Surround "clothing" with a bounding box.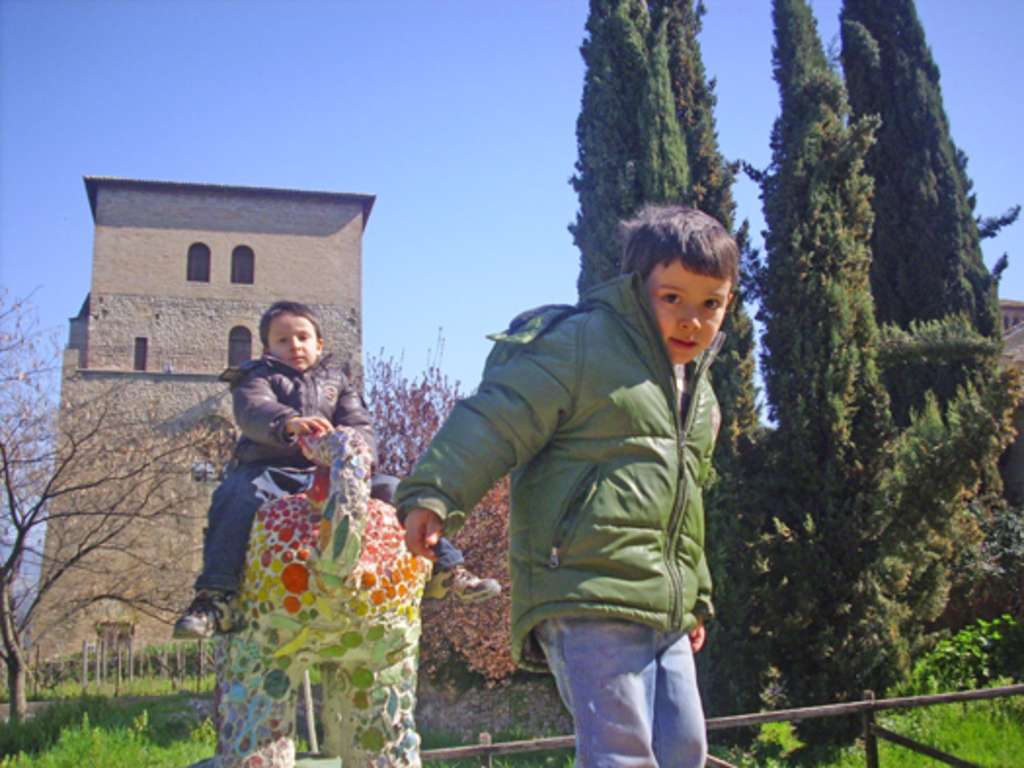
<region>412, 279, 722, 766</region>.
